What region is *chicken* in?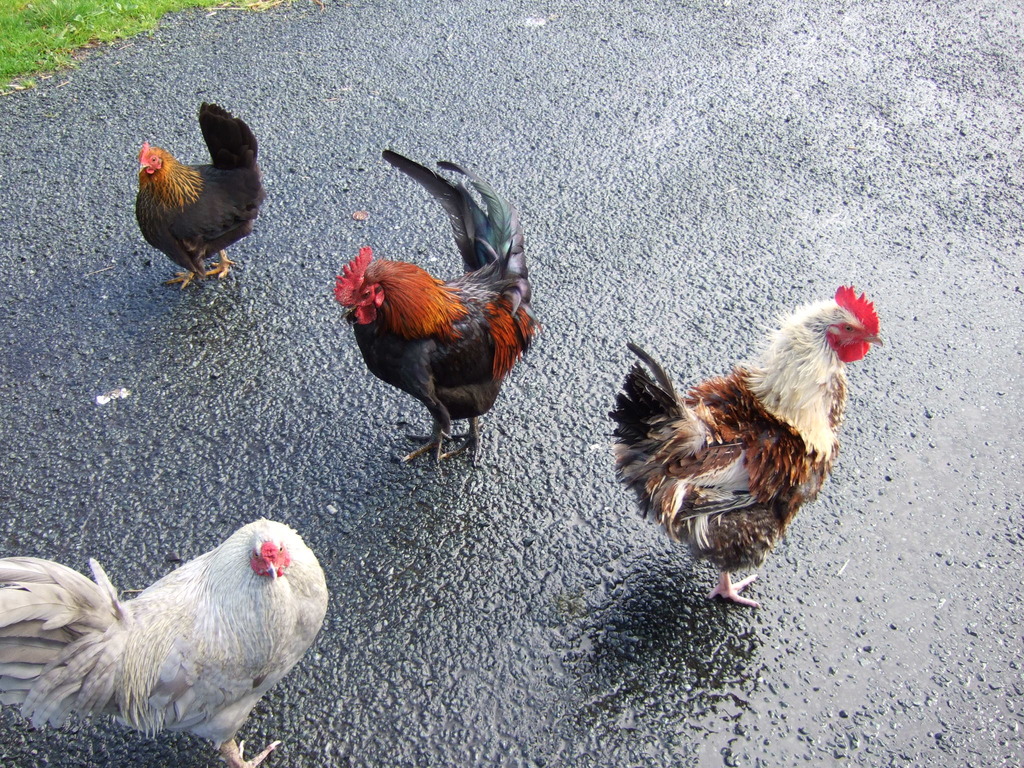
l=593, t=283, r=871, b=628.
